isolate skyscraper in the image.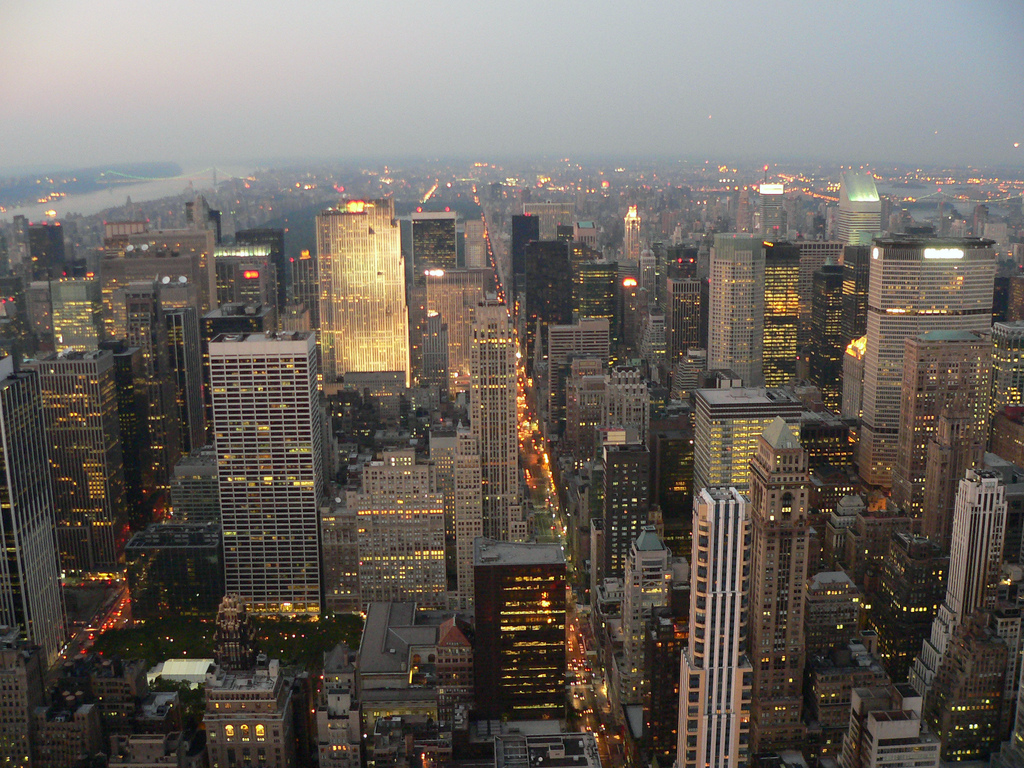
Isolated region: region(316, 199, 410, 383).
